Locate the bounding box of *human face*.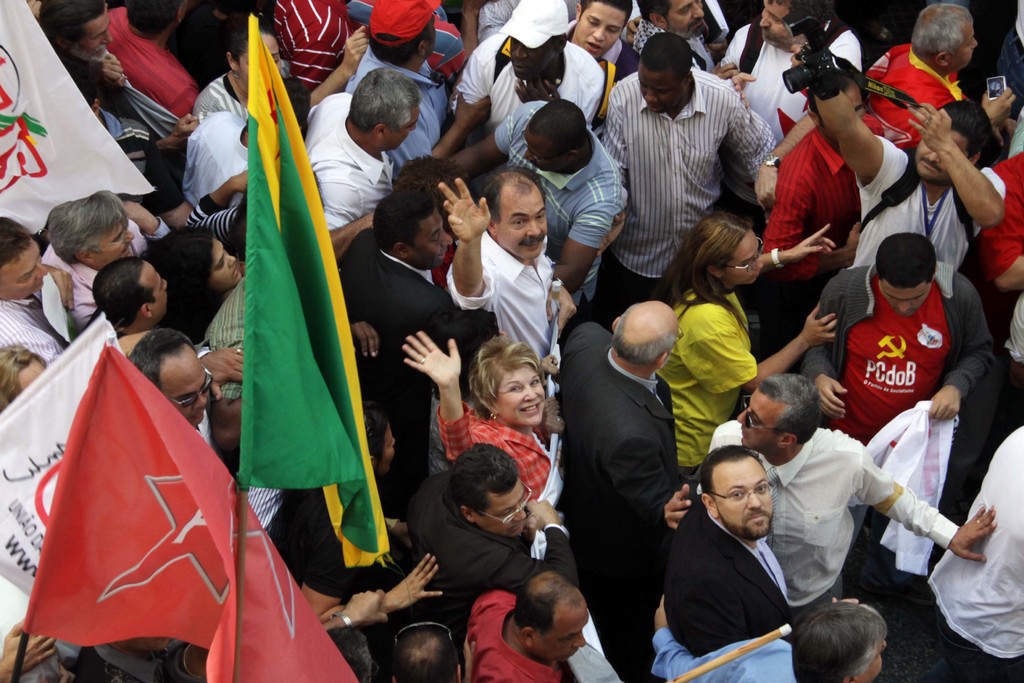
Bounding box: left=948, top=19, right=977, bottom=72.
